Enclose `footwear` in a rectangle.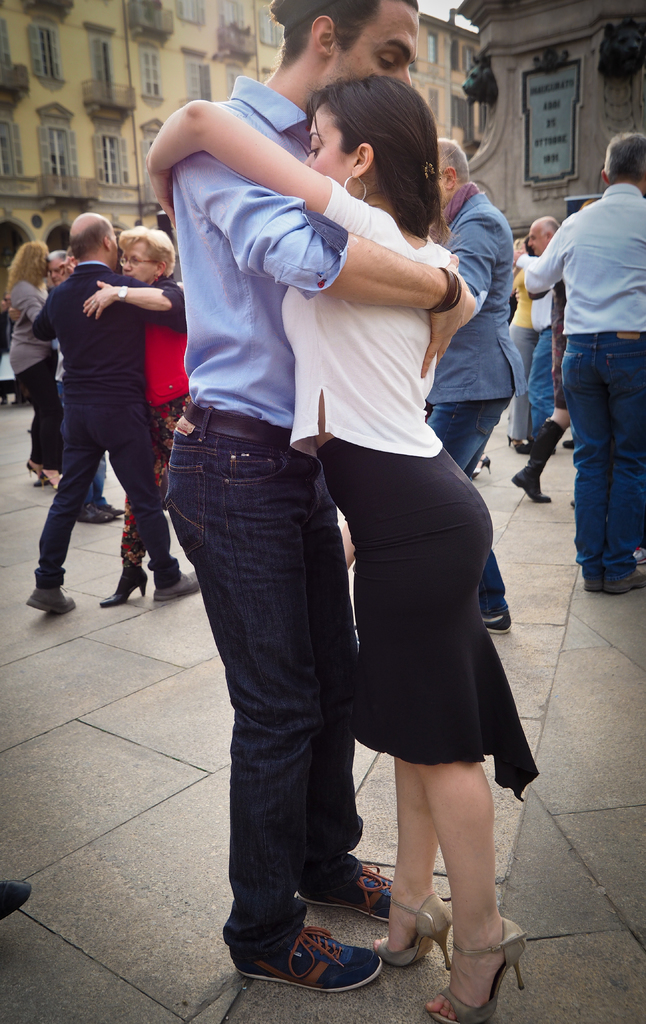
x1=25 y1=580 x2=76 y2=616.
